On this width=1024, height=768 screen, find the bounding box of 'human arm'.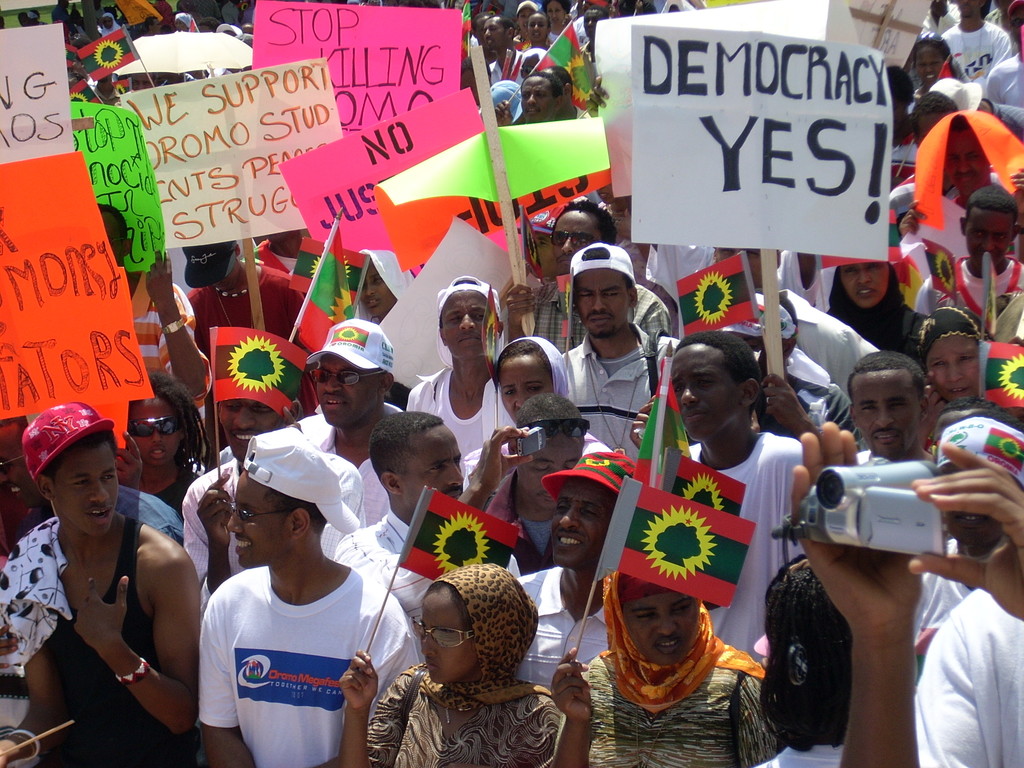
Bounding box: (305, 641, 421, 767).
